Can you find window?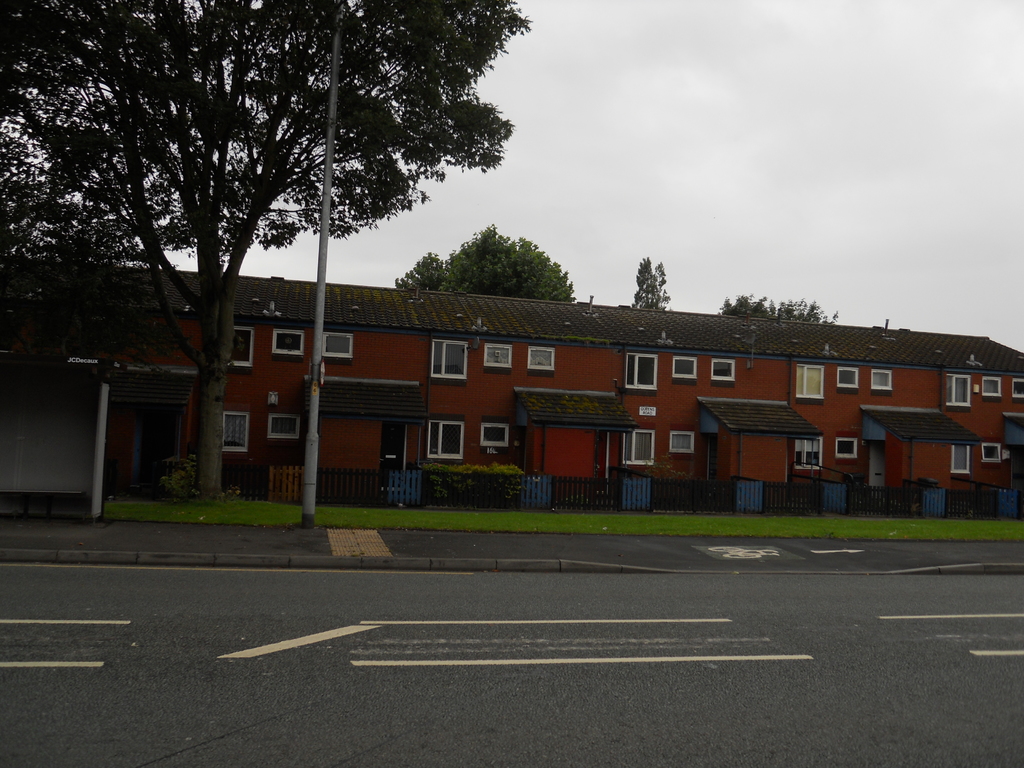
Yes, bounding box: pyautogui.locateOnScreen(872, 371, 890, 392).
